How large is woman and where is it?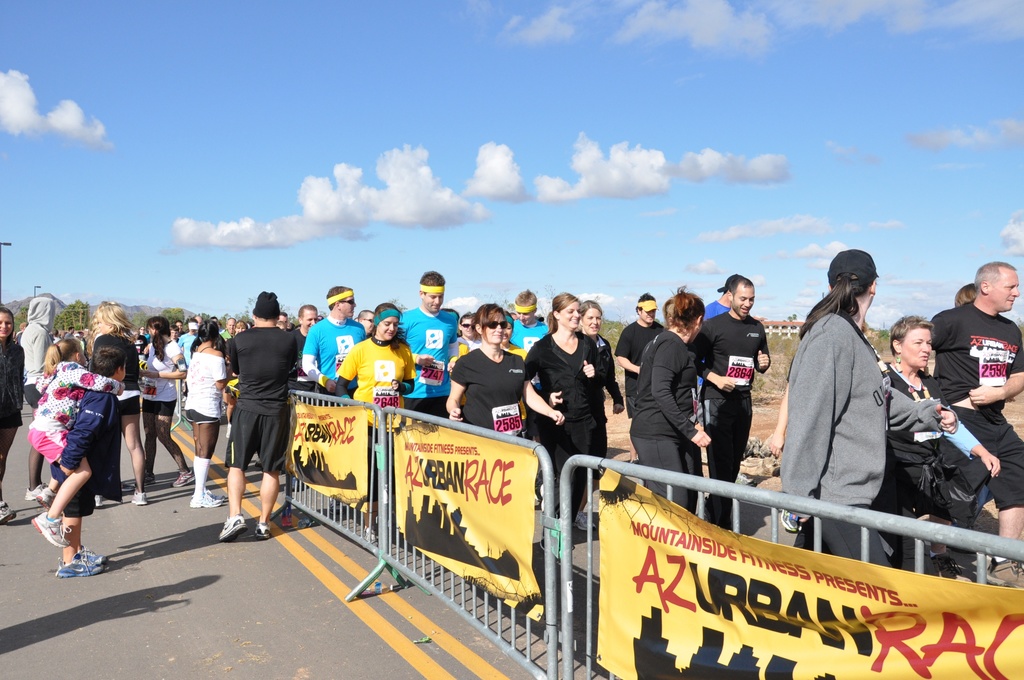
Bounding box: [793, 250, 931, 565].
